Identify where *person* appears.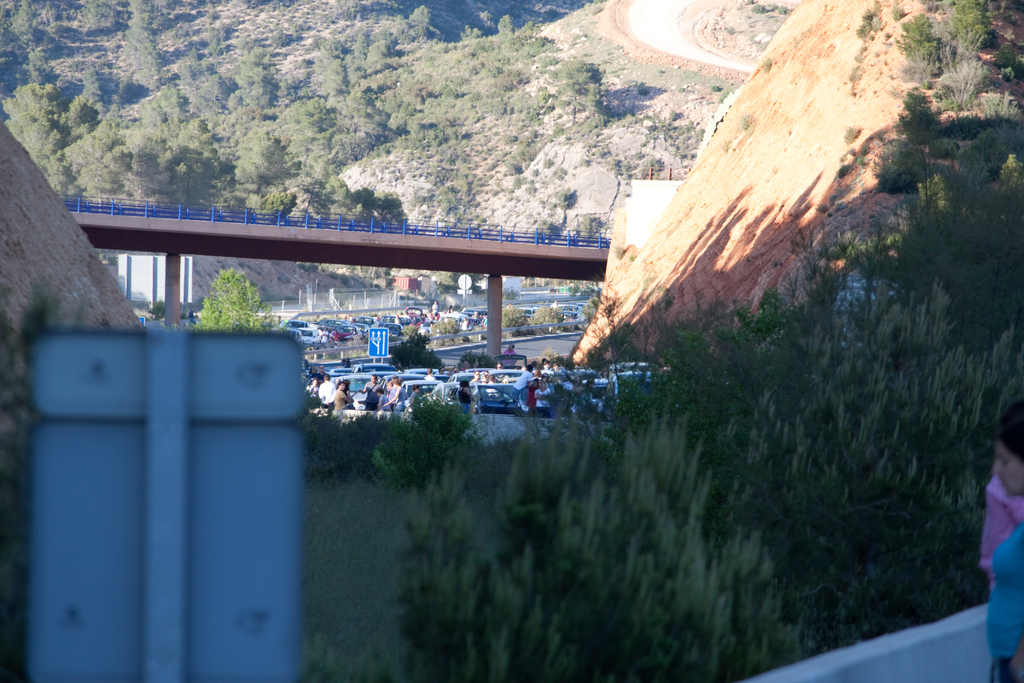
Appears at detection(388, 375, 407, 415).
